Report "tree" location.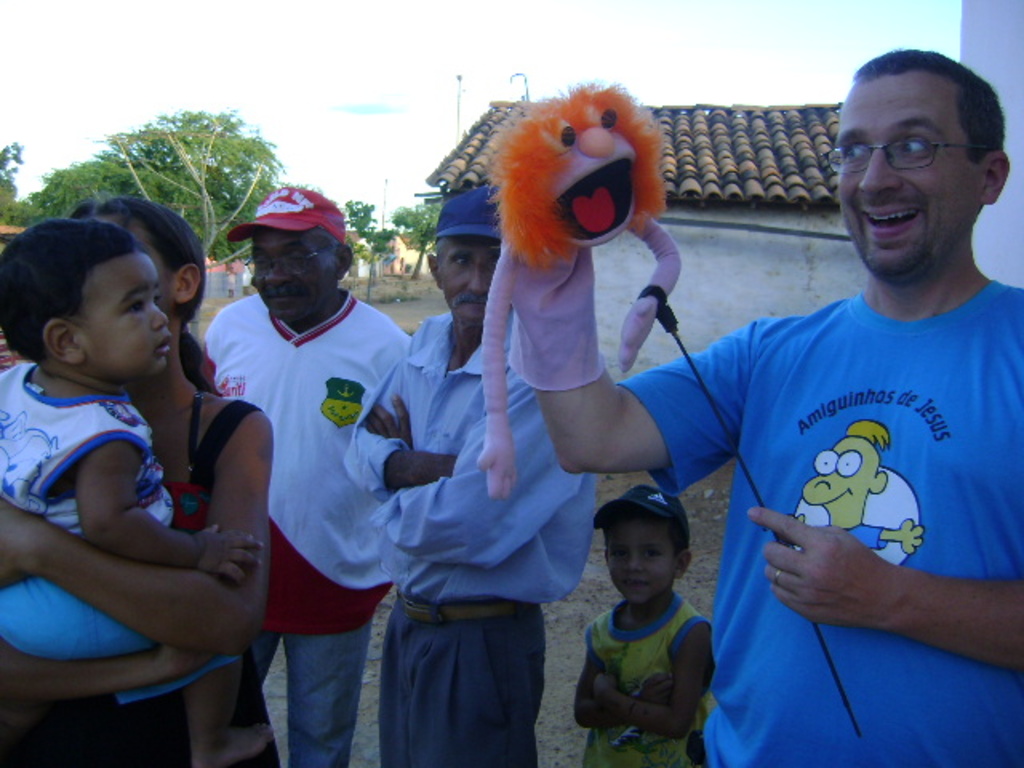
Report: 0 131 34 198.
